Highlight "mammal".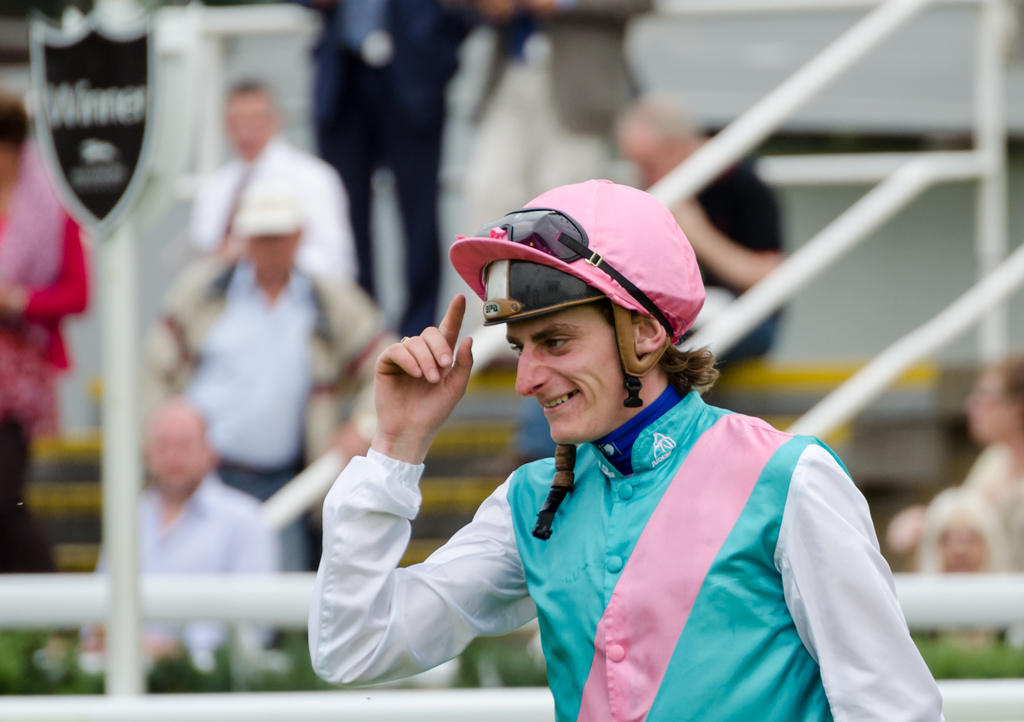
Highlighted region: 0 81 92 580.
